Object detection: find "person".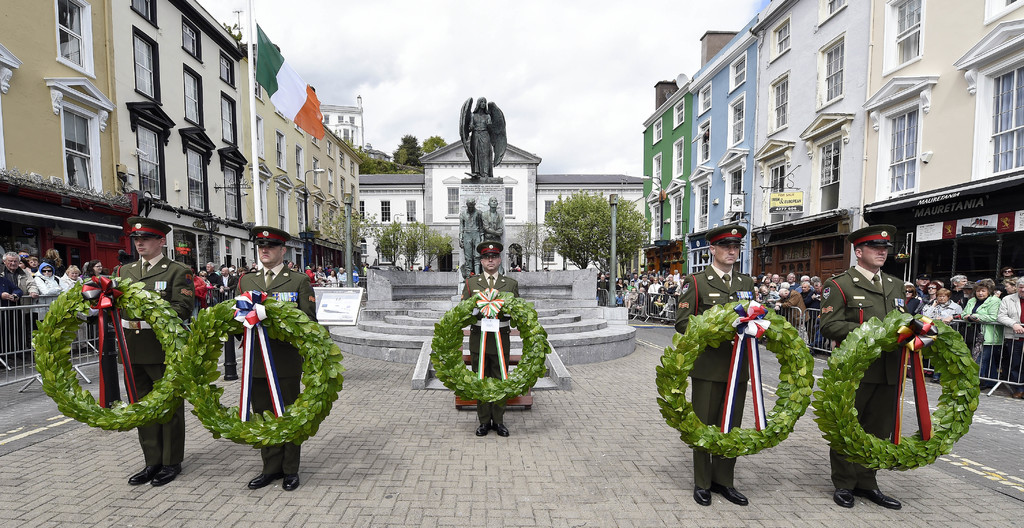
x1=666 y1=225 x2=763 y2=503.
